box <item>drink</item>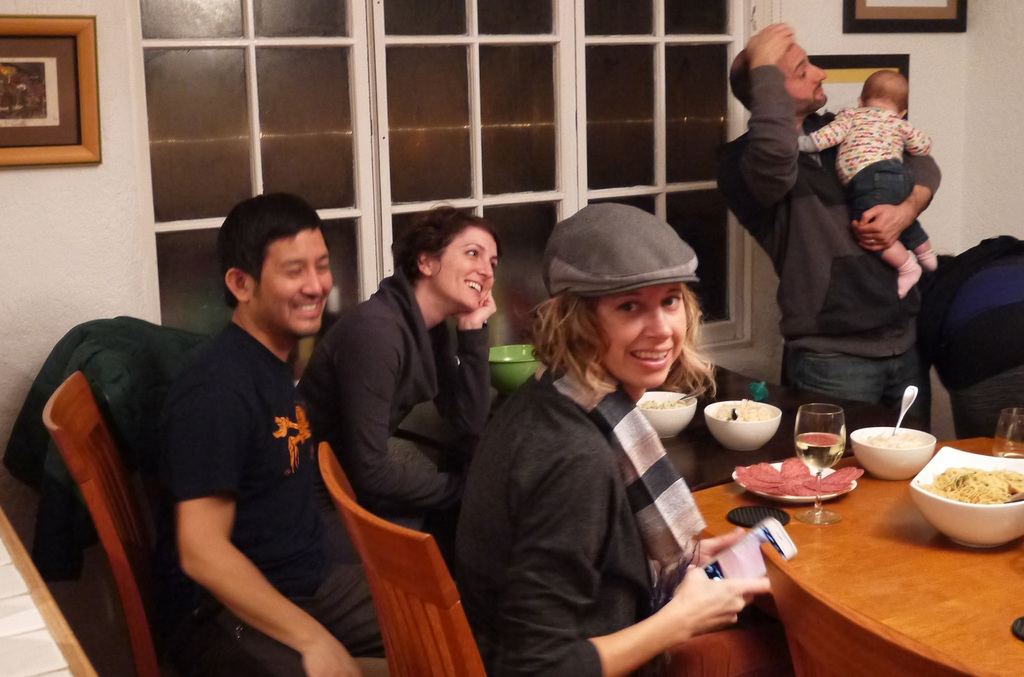
rect(794, 427, 848, 471)
